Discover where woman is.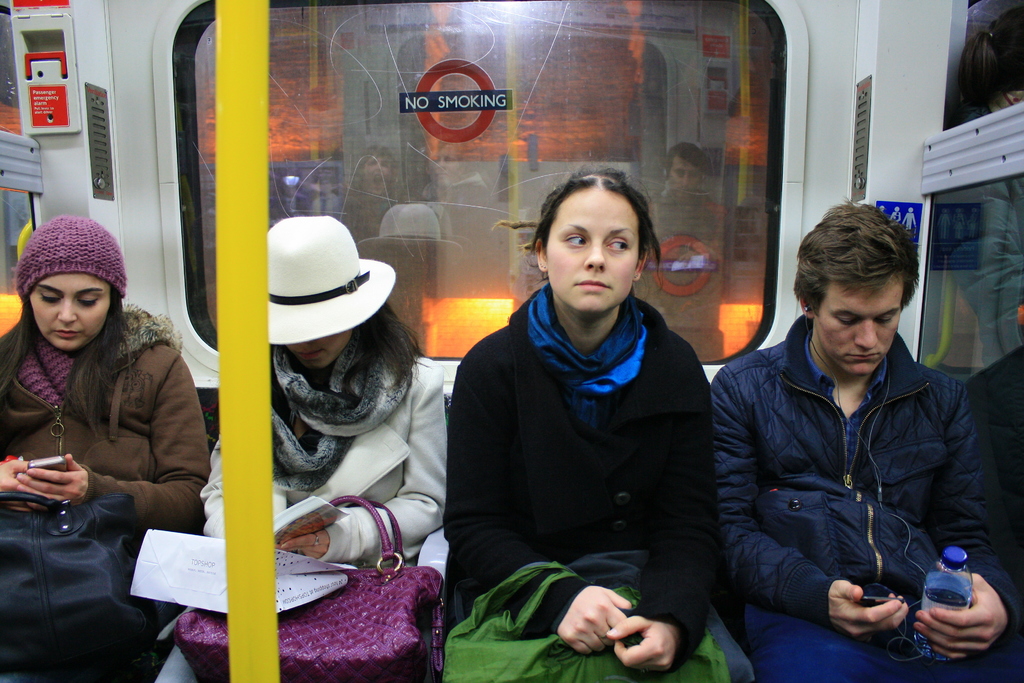
Discovered at region(156, 211, 451, 682).
